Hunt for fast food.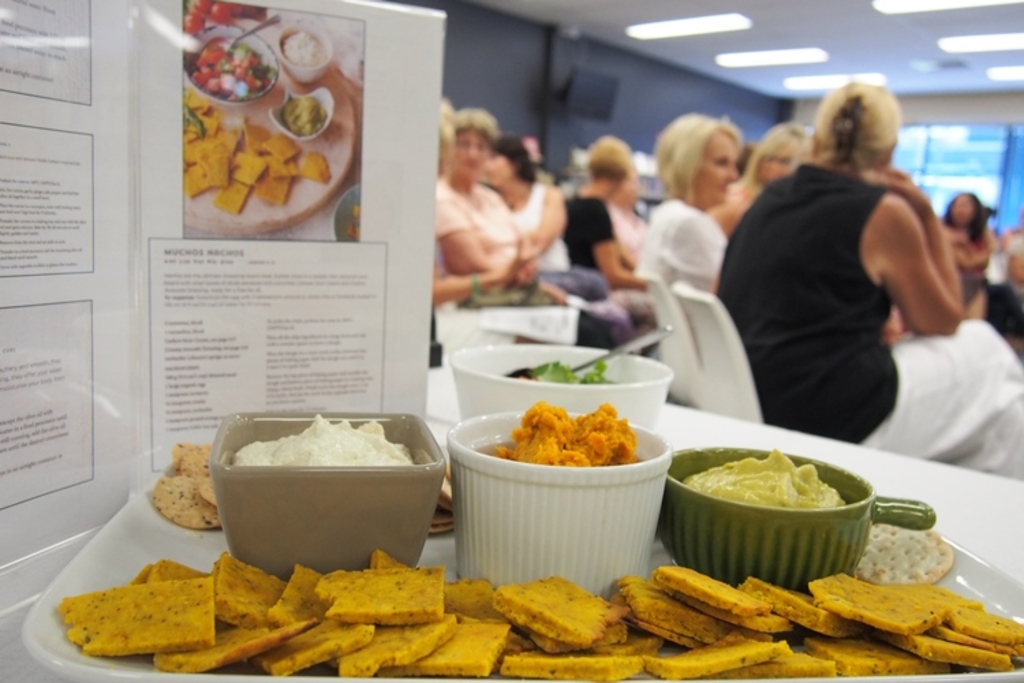
Hunted down at (224, 148, 266, 183).
